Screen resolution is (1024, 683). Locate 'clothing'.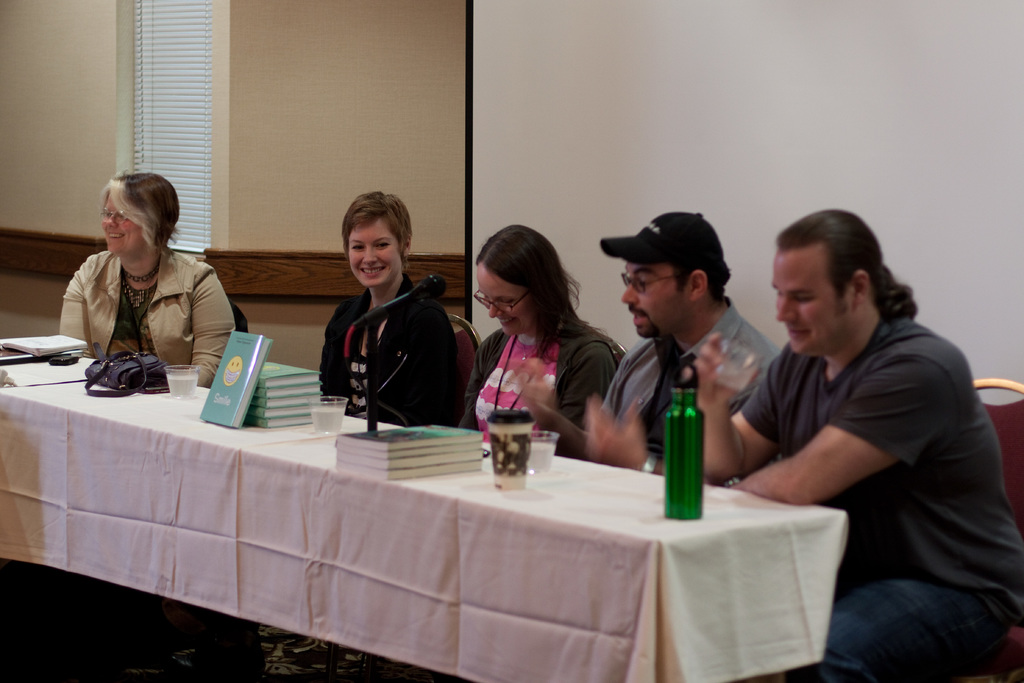
738 314 1020 682.
